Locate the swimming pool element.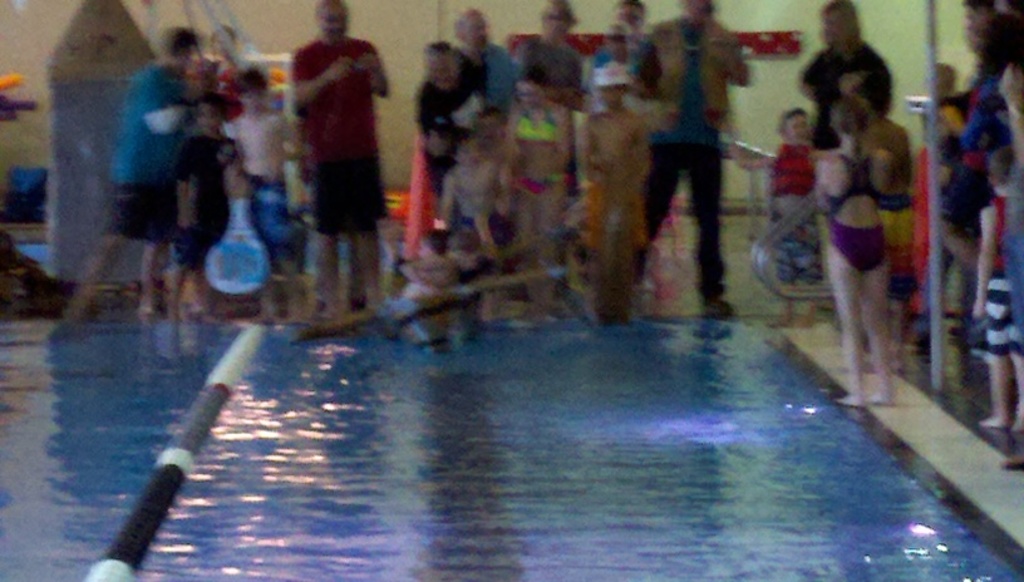
Element bbox: x1=39 y1=258 x2=981 y2=571.
